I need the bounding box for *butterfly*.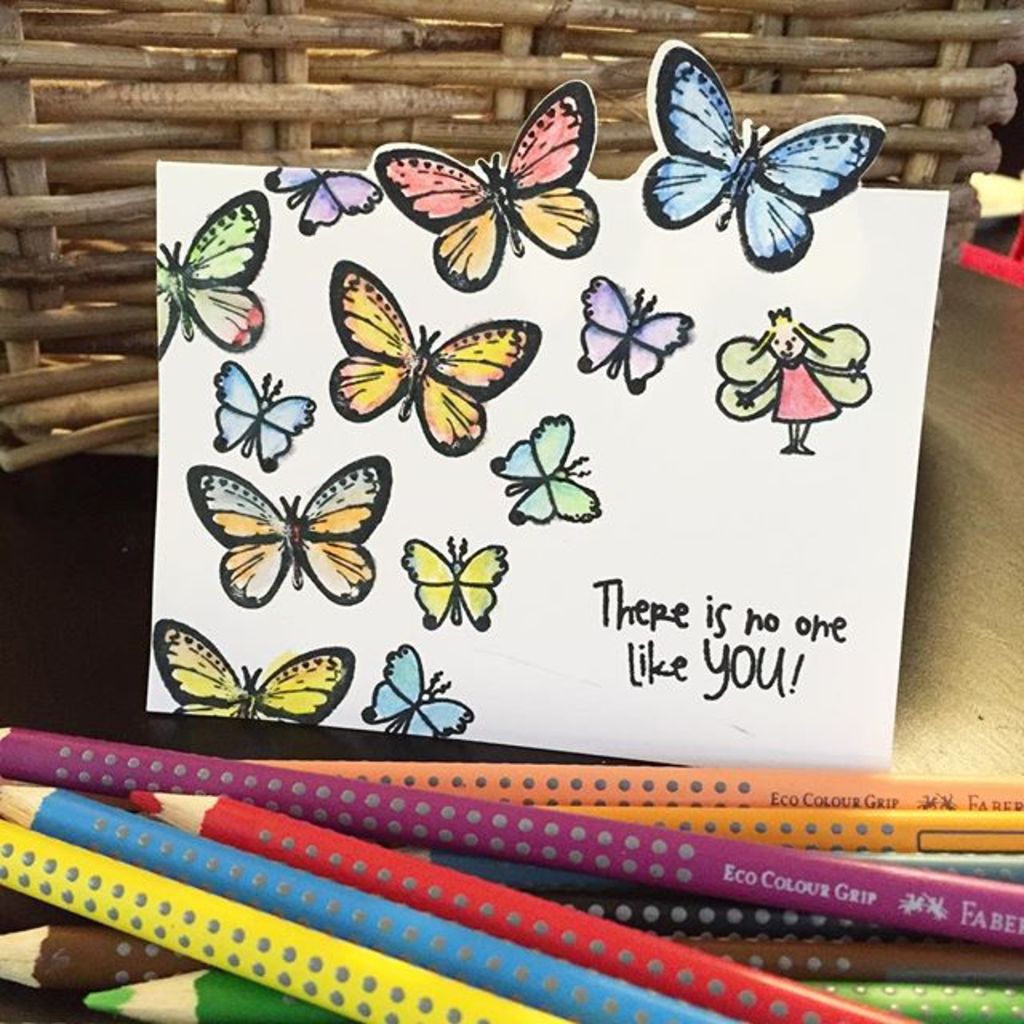
Here it is: 378/85/632/283.
